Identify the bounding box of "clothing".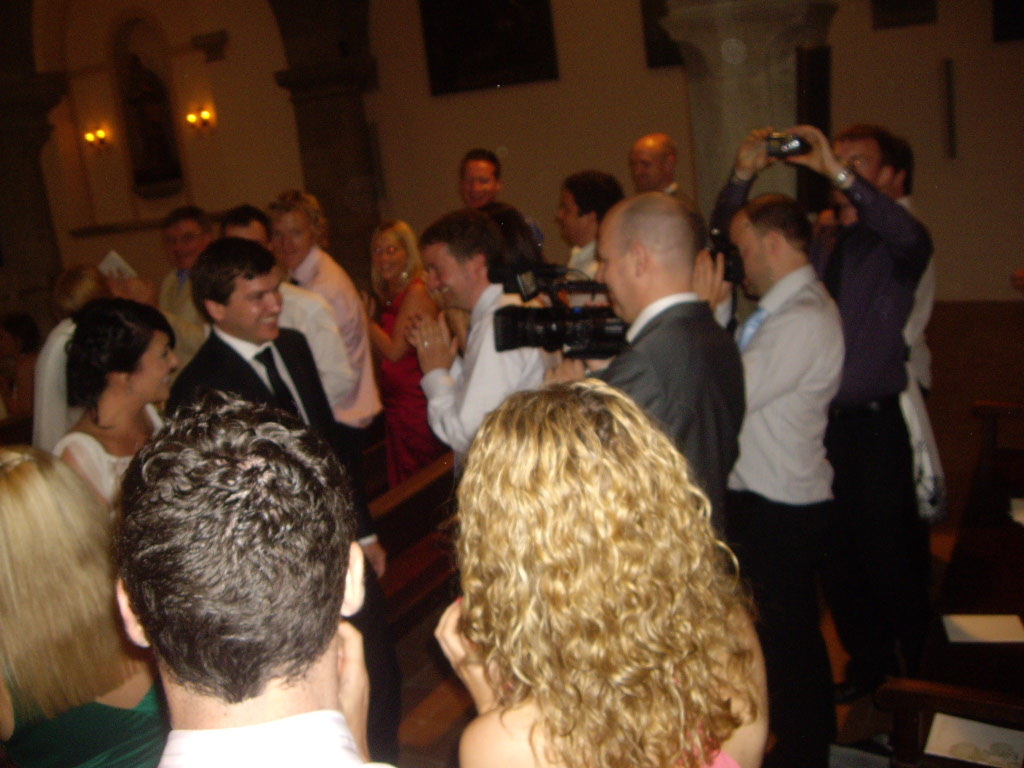
l=790, t=109, r=956, b=698.
